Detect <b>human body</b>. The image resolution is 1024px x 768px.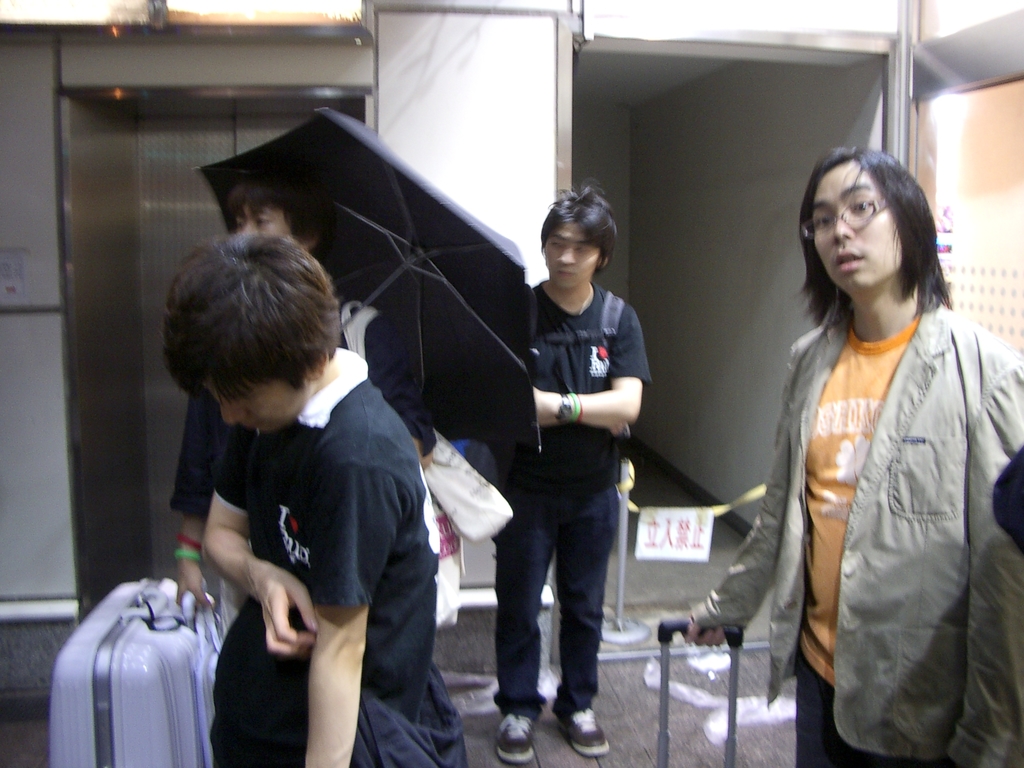
[751, 130, 996, 767].
